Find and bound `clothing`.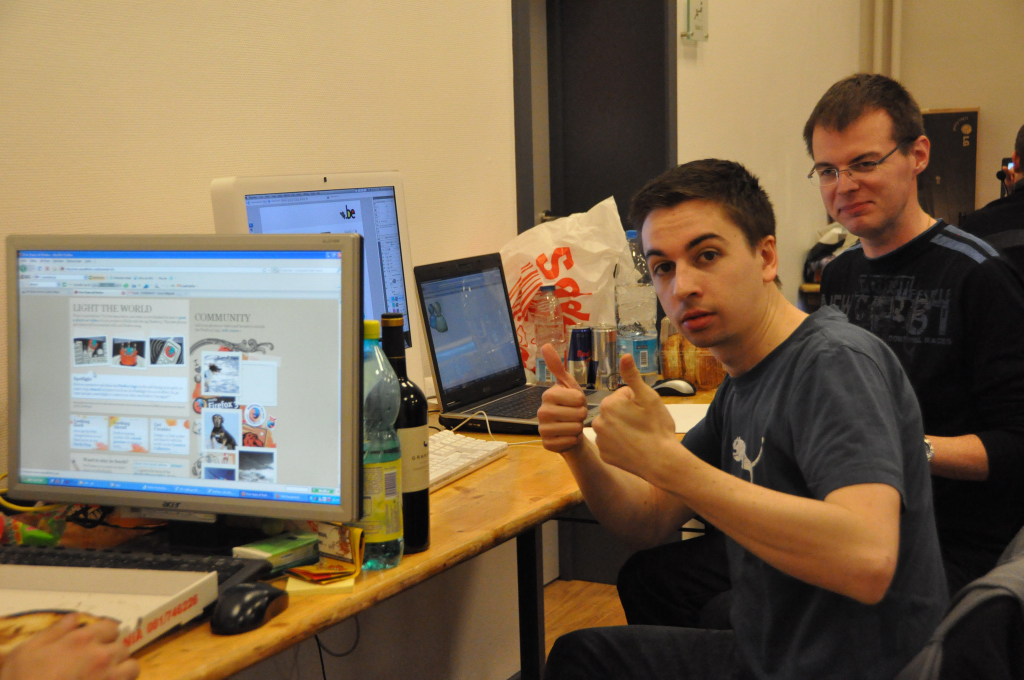
Bound: box=[549, 233, 942, 627].
